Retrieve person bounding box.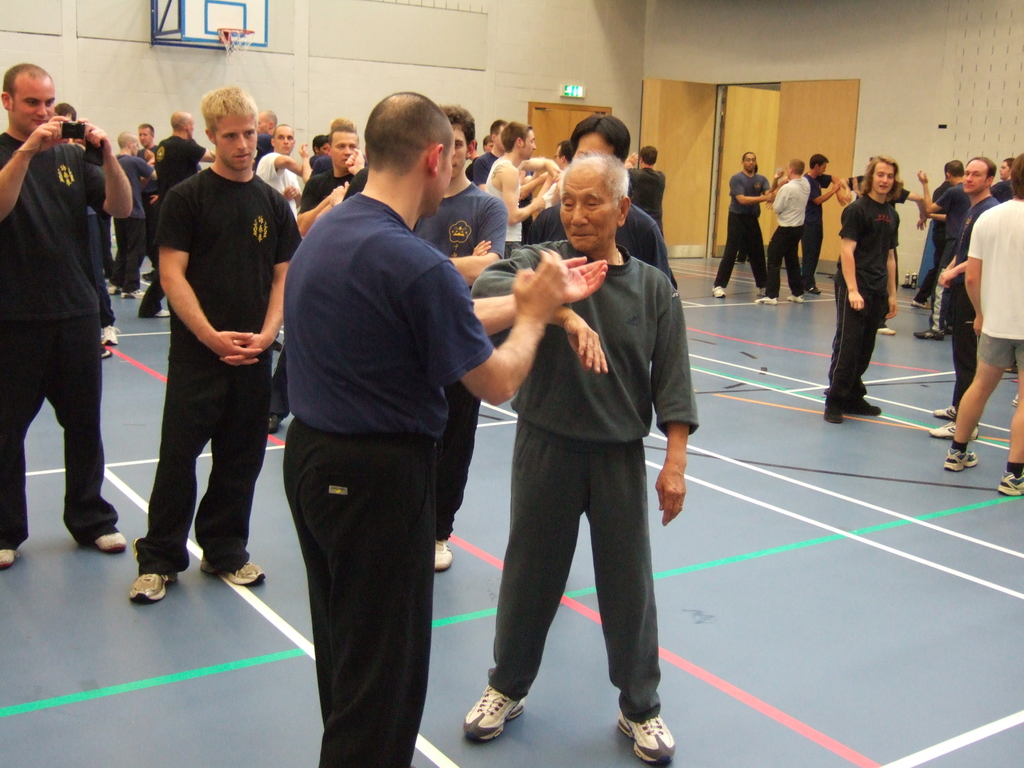
Bounding box: crop(253, 103, 271, 164).
